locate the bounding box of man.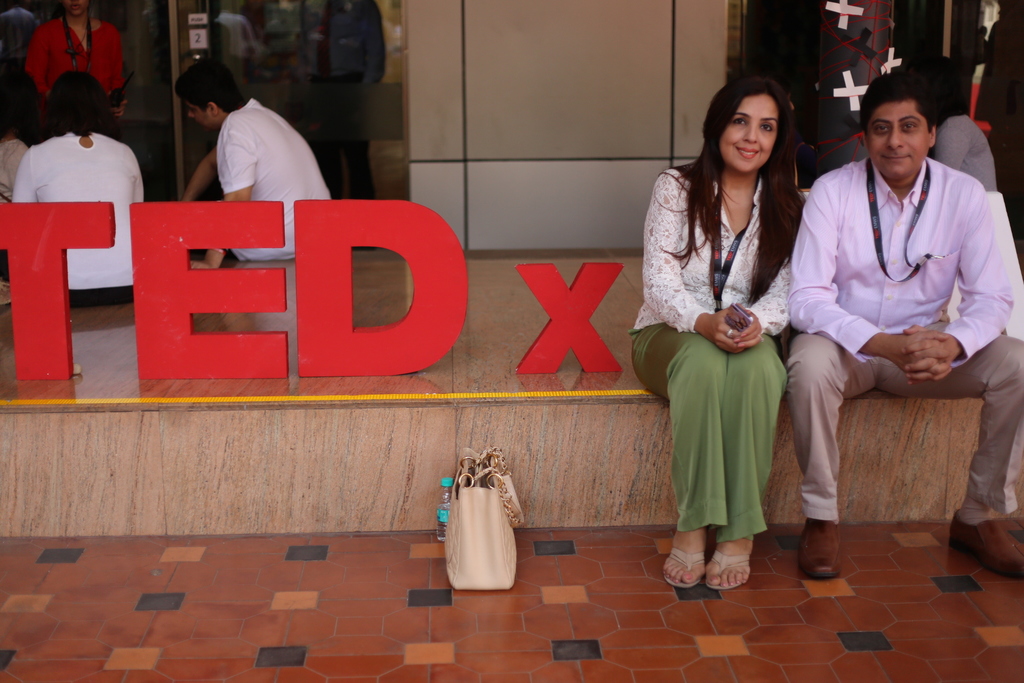
Bounding box: (x1=781, y1=69, x2=1009, y2=520).
